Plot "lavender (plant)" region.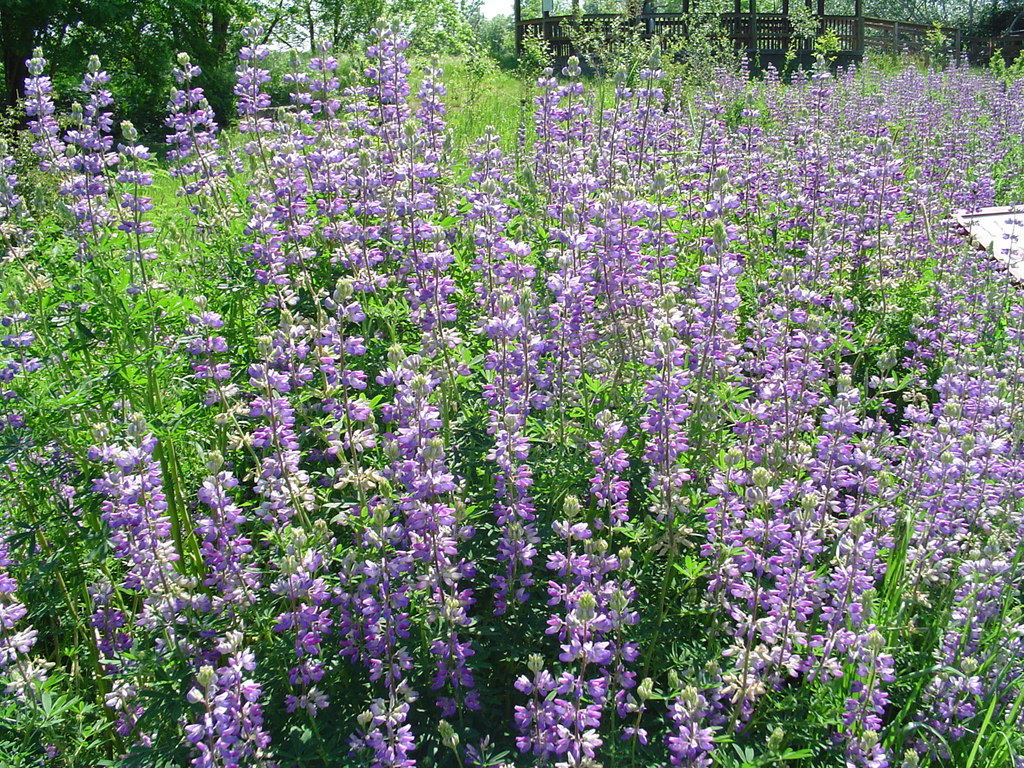
Plotted at [228,18,278,191].
